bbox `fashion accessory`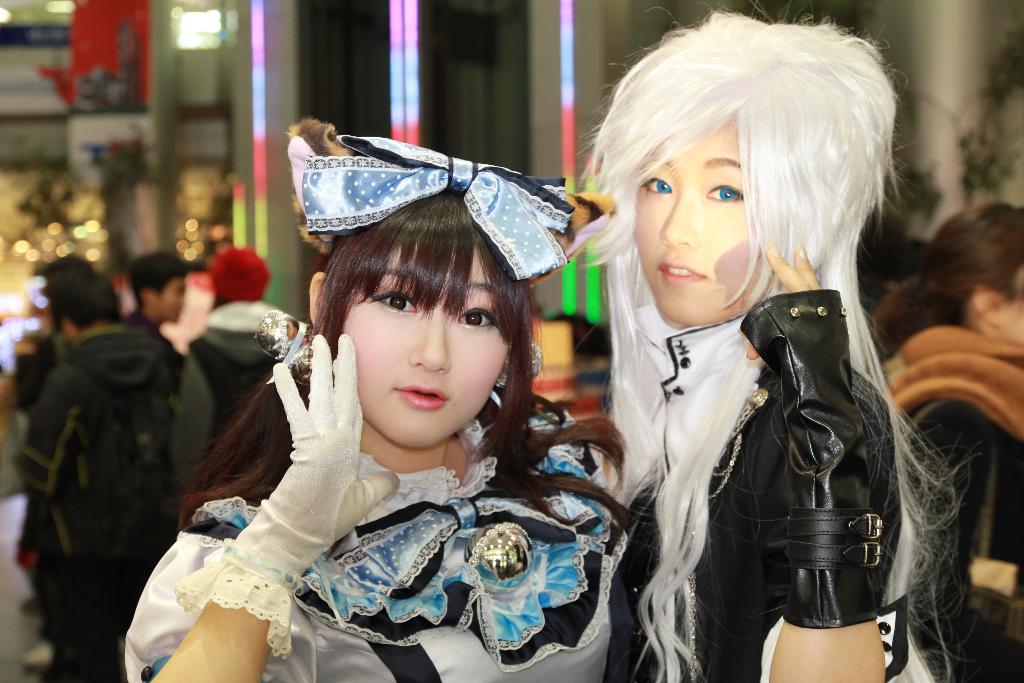
(left=287, top=114, right=623, bottom=288)
